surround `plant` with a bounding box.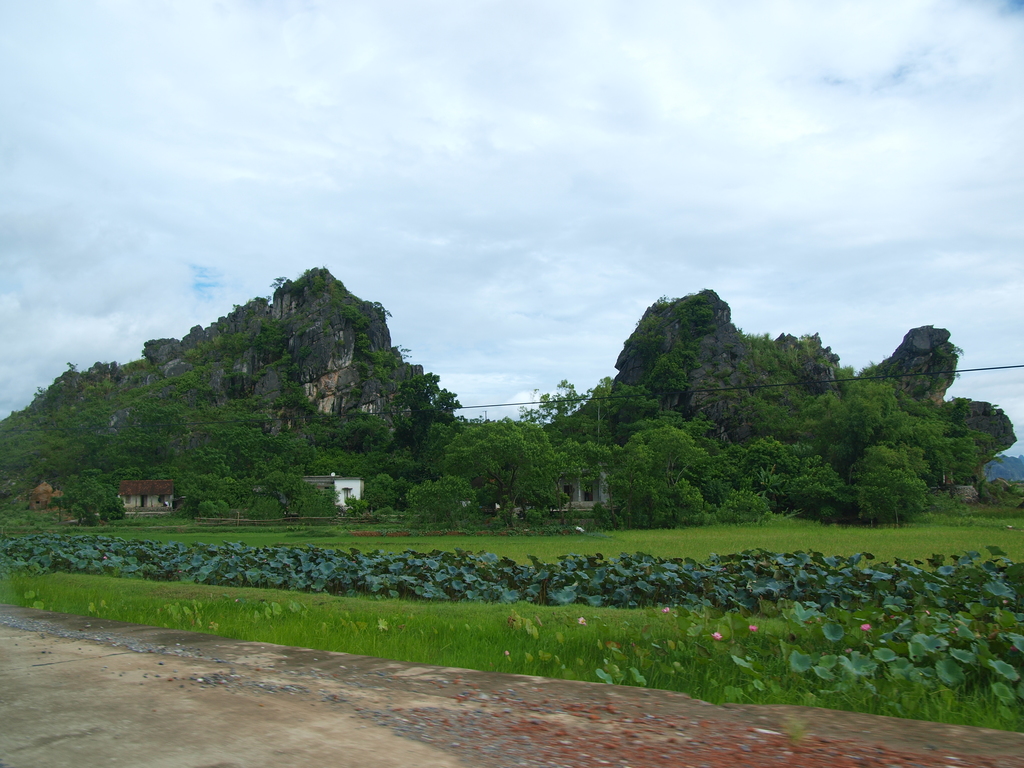
345/503/386/522.
